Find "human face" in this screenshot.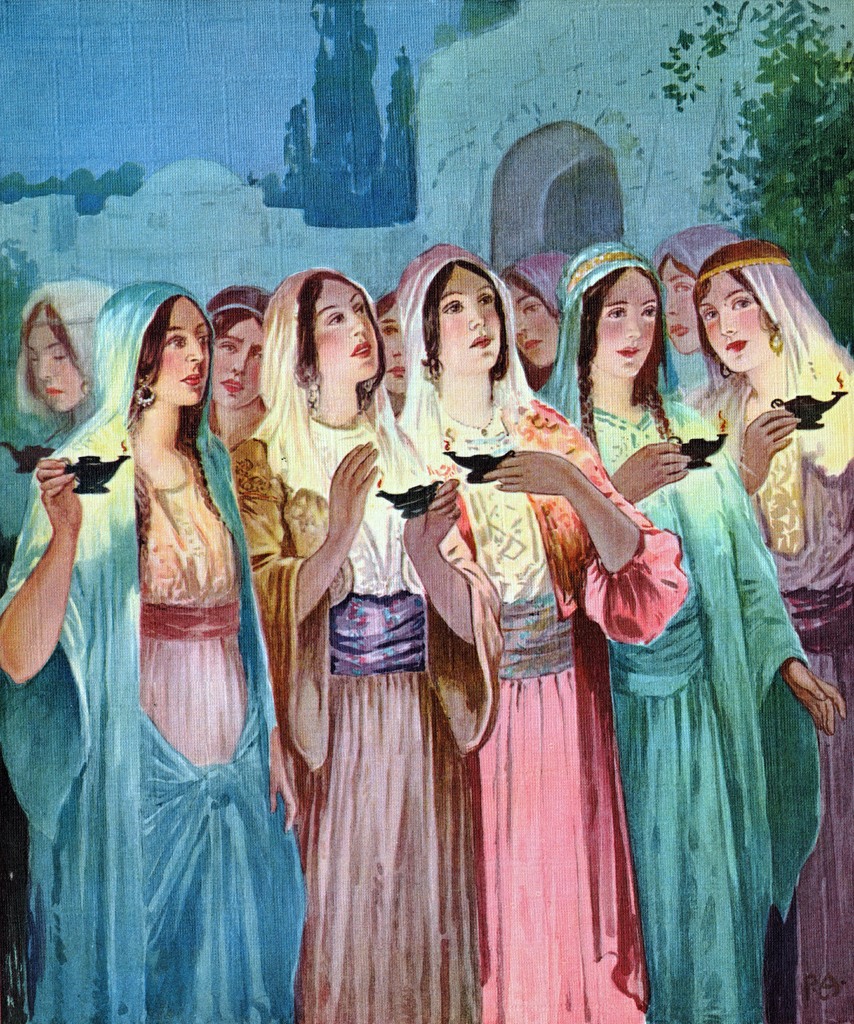
The bounding box for "human face" is box=[213, 319, 270, 409].
